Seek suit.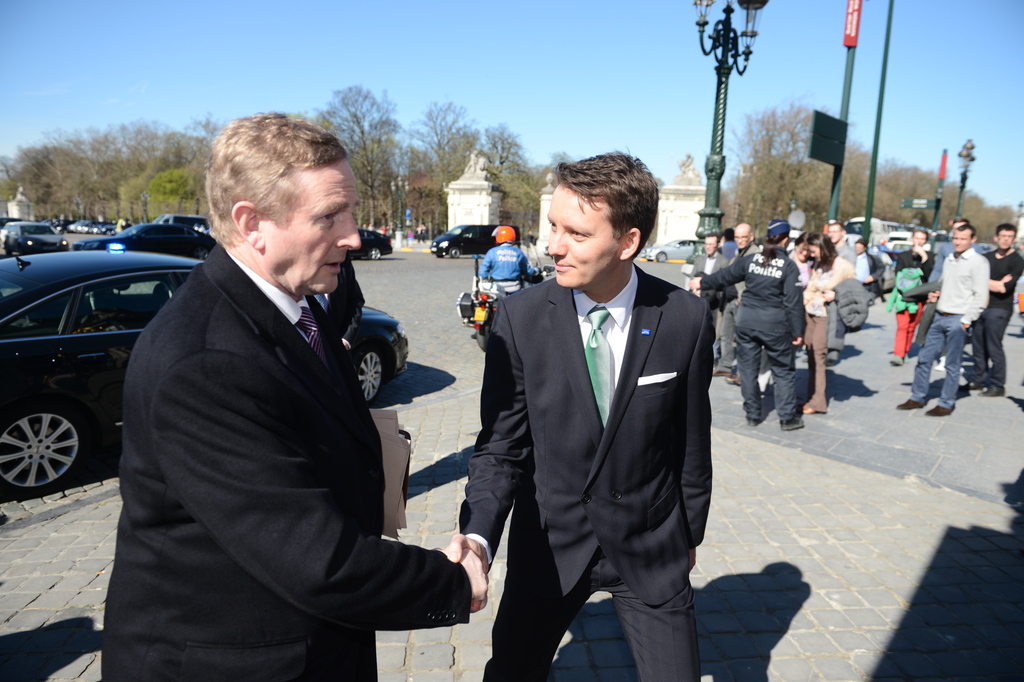
<bbox>688, 249, 728, 360</bbox>.
